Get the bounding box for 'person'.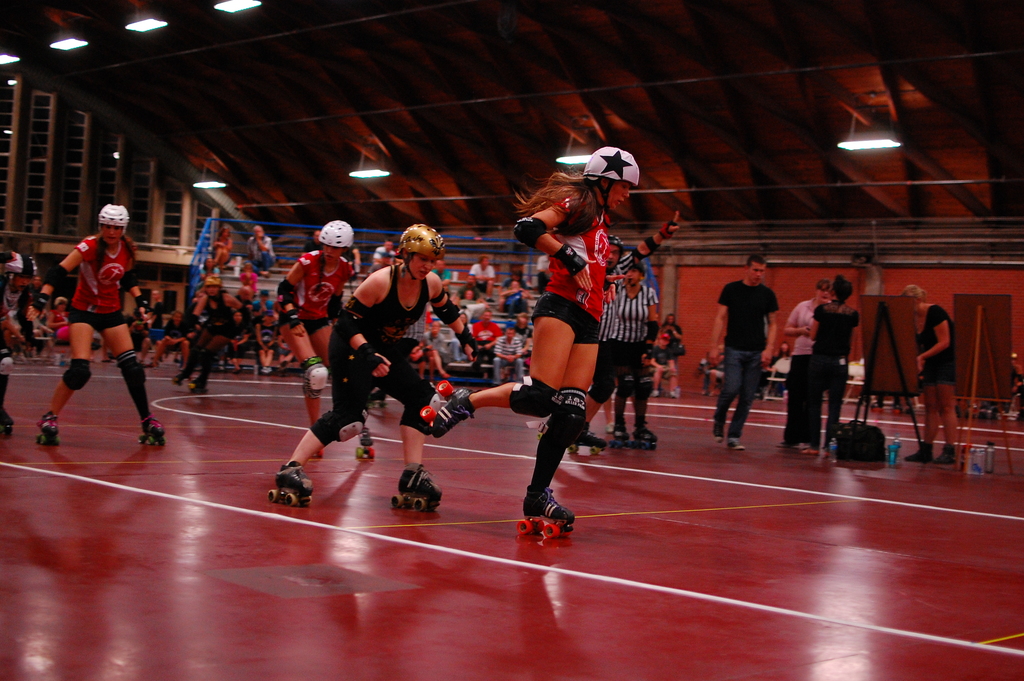
rect(459, 252, 500, 293).
